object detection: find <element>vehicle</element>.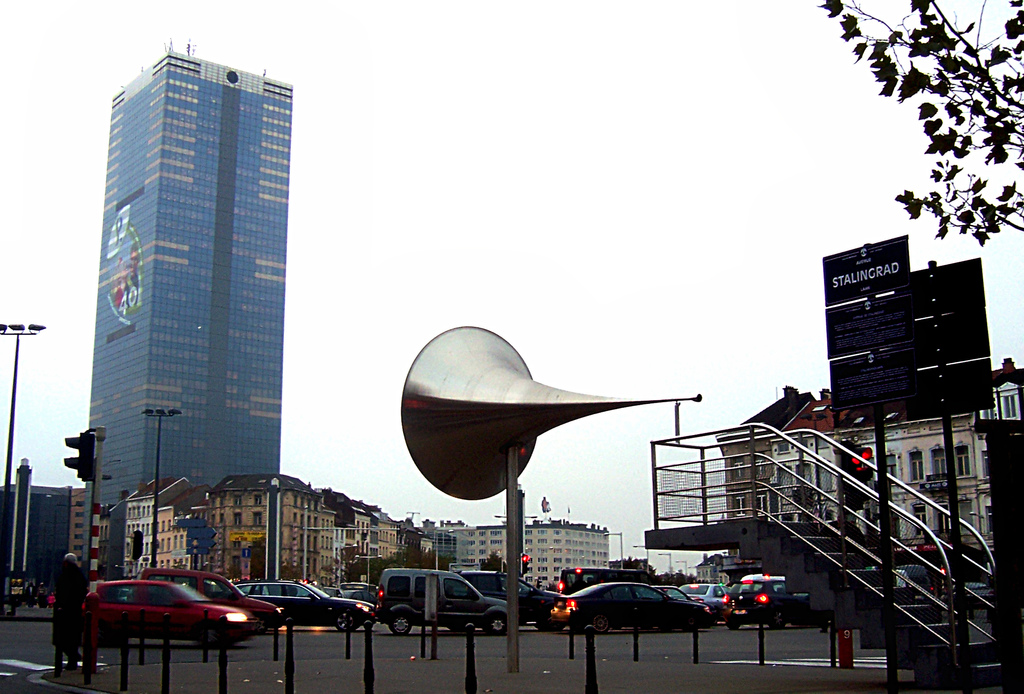
box=[557, 562, 660, 606].
